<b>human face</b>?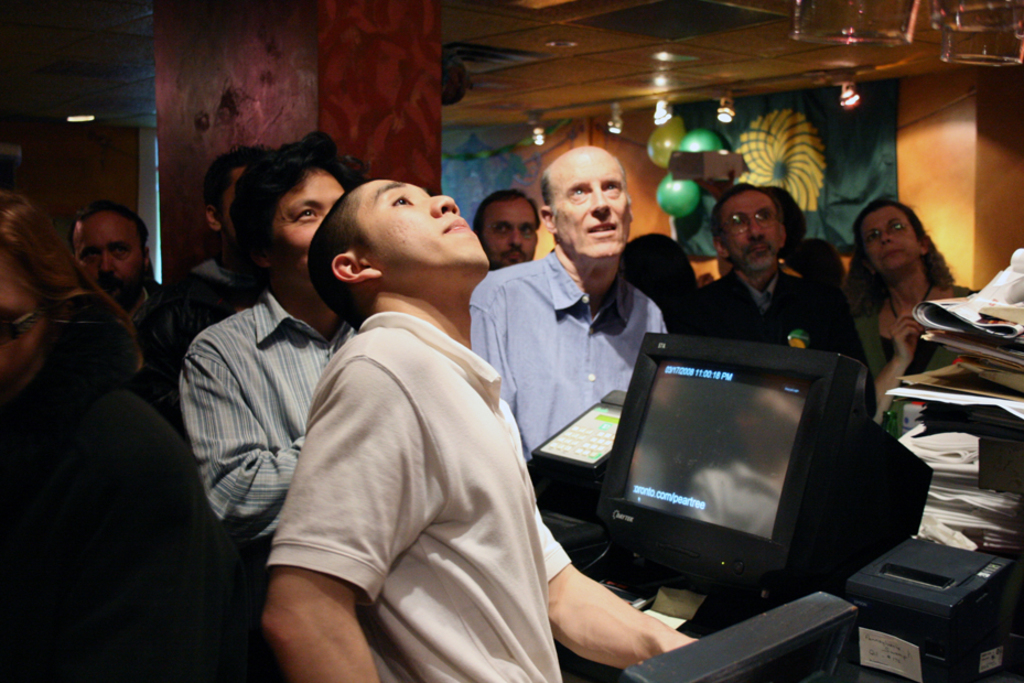
724 193 779 268
